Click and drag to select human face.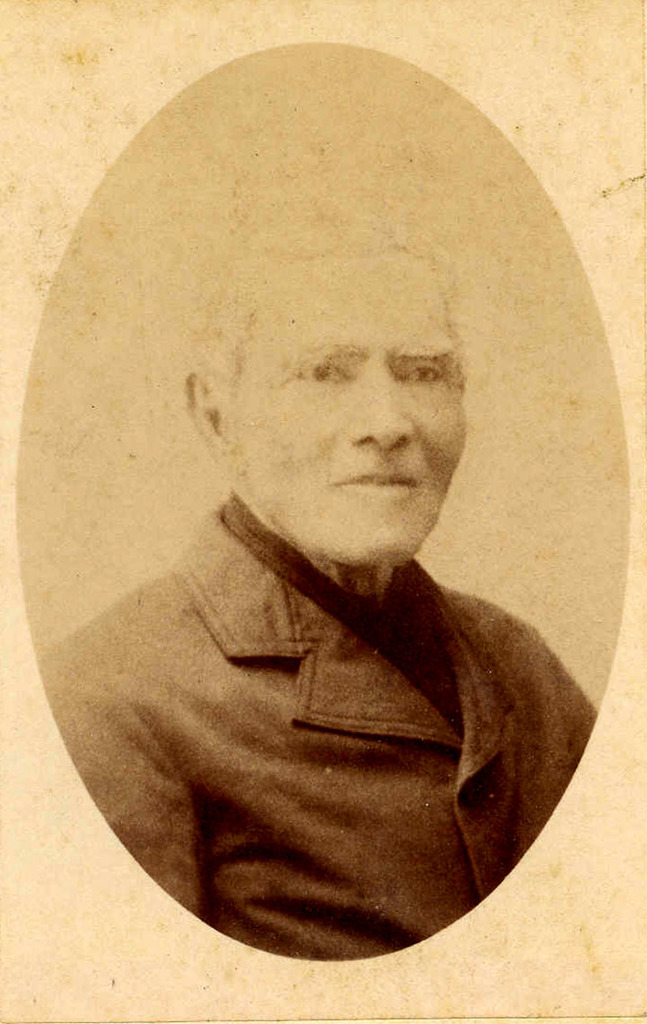
Selection: bbox(226, 256, 467, 557).
